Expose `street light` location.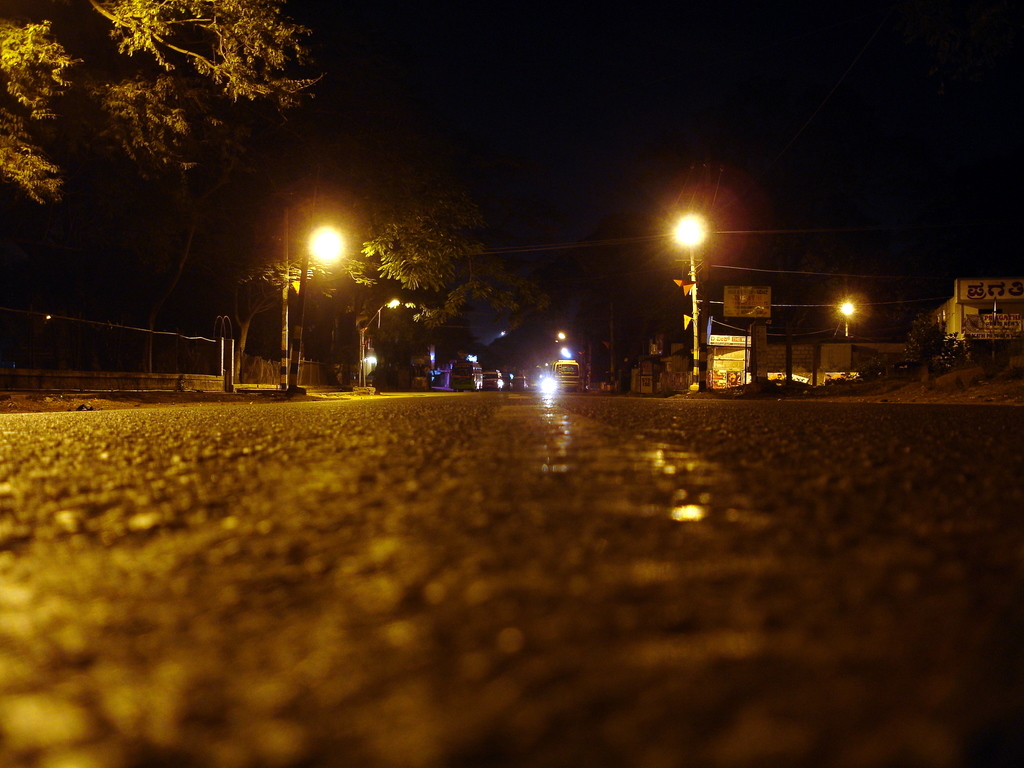
Exposed at <region>838, 289, 866, 341</region>.
